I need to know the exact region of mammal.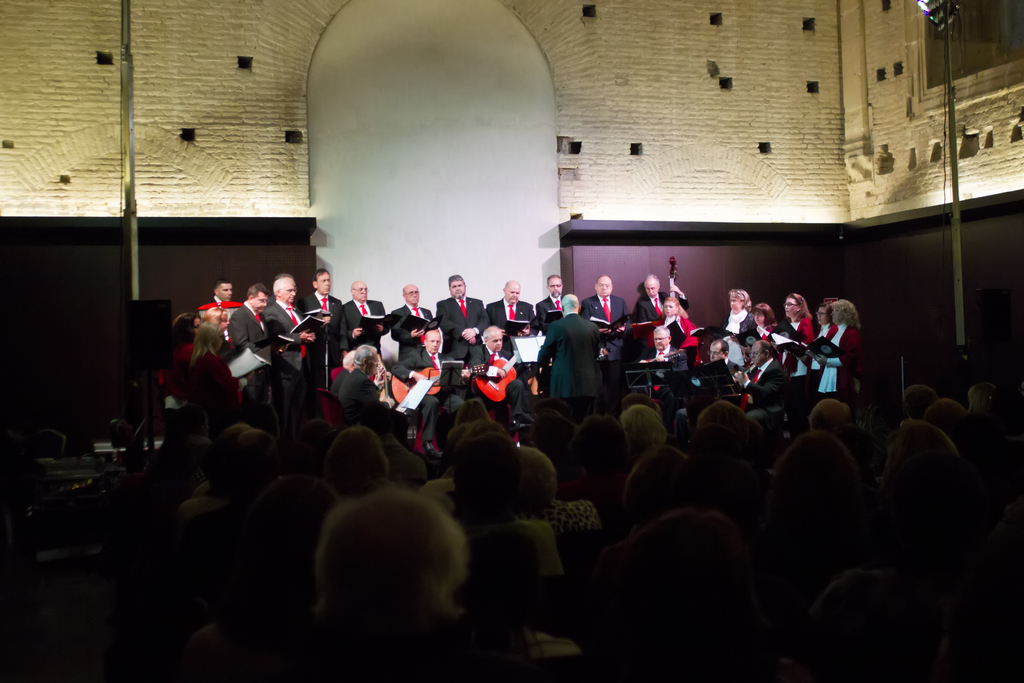
Region: (753, 301, 777, 341).
